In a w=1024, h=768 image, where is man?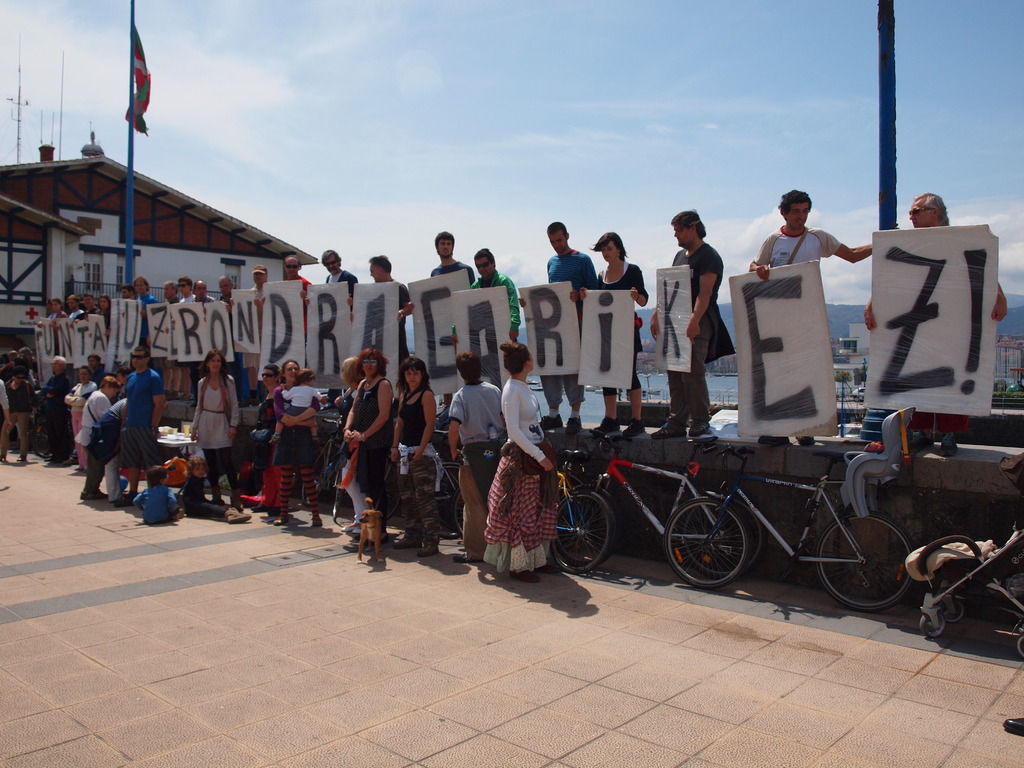
region(403, 228, 472, 428).
